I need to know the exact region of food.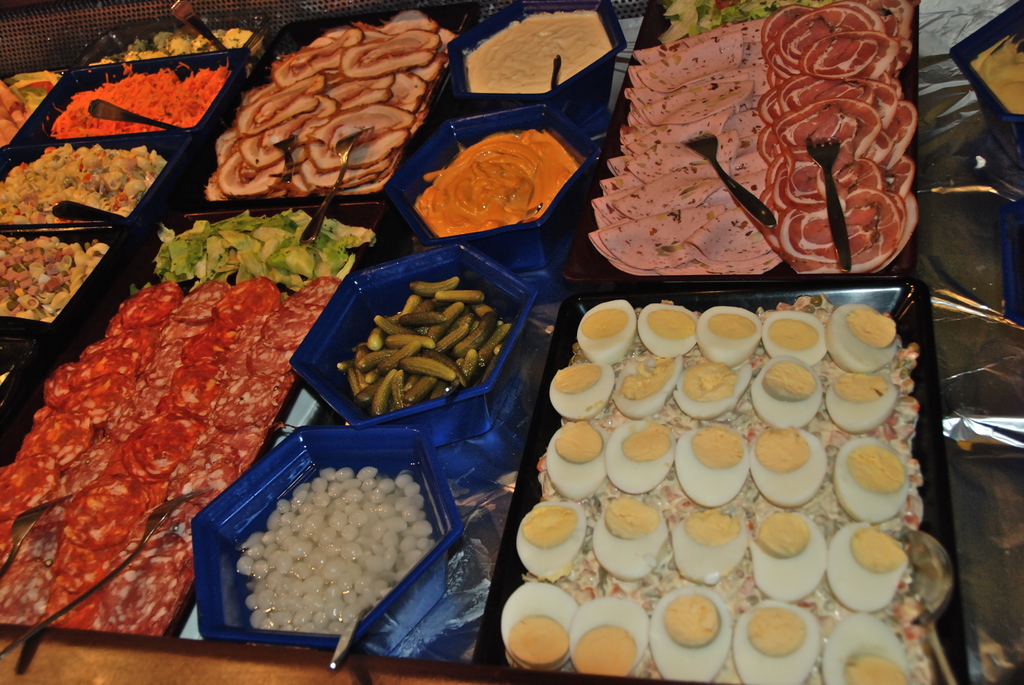
Region: {"left": 593, "top": 492, "right": 670, "bottom": 583}.
